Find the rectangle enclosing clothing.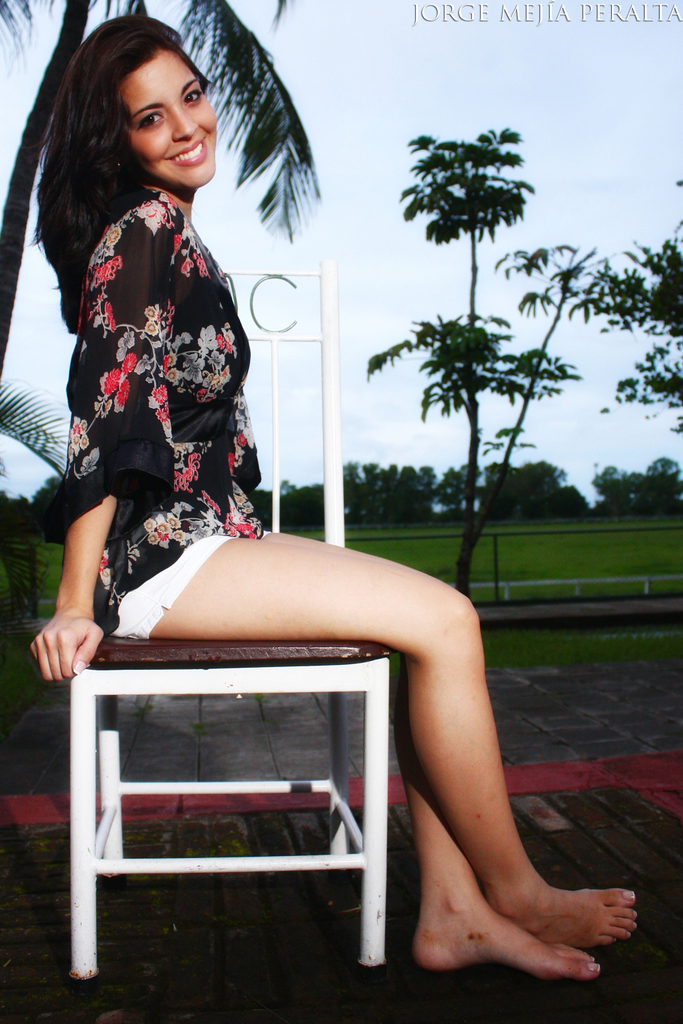
rect(43, 152, 257, 528).
